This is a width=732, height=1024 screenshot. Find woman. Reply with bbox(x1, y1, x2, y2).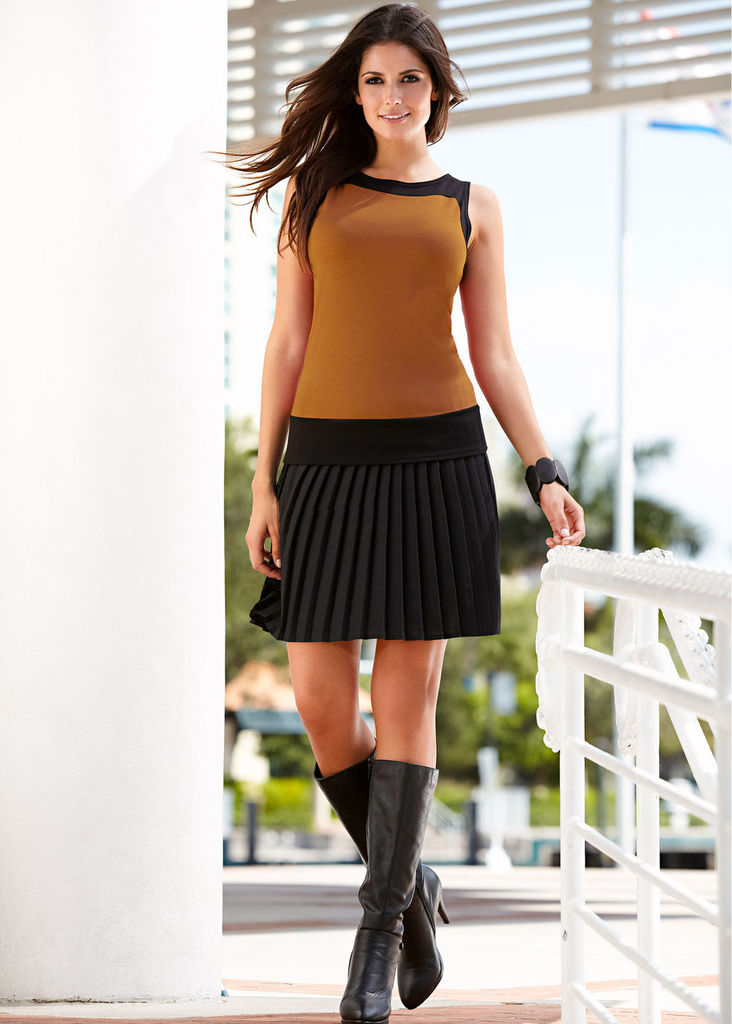
bbox(224, 24, 558, 937).
